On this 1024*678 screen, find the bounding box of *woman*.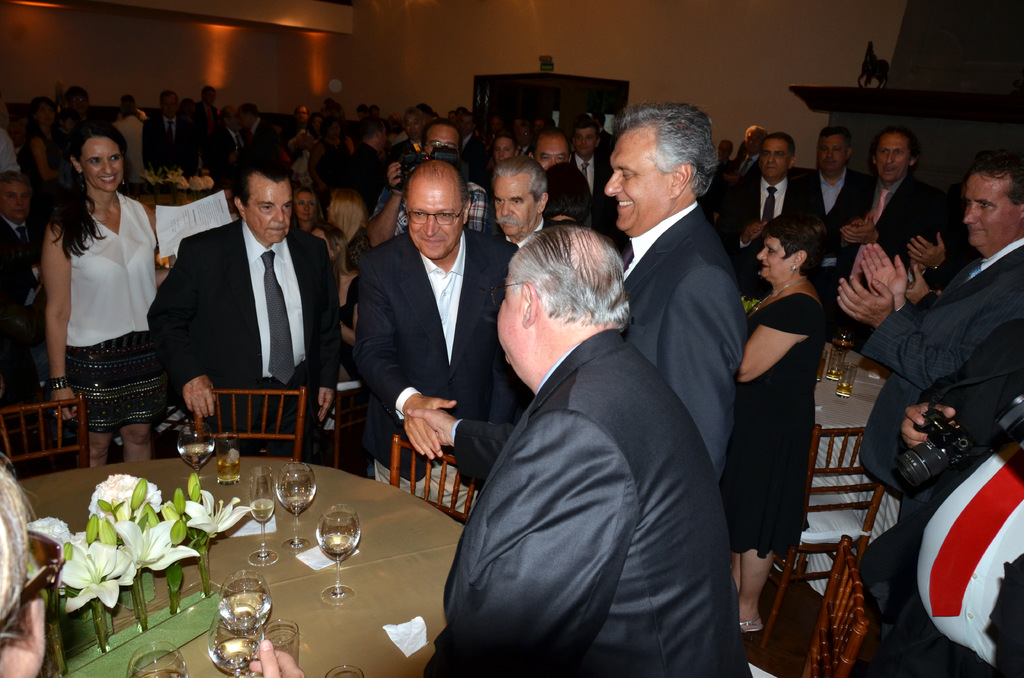
Bounding box: bbox(721, 220, 828, 634).
